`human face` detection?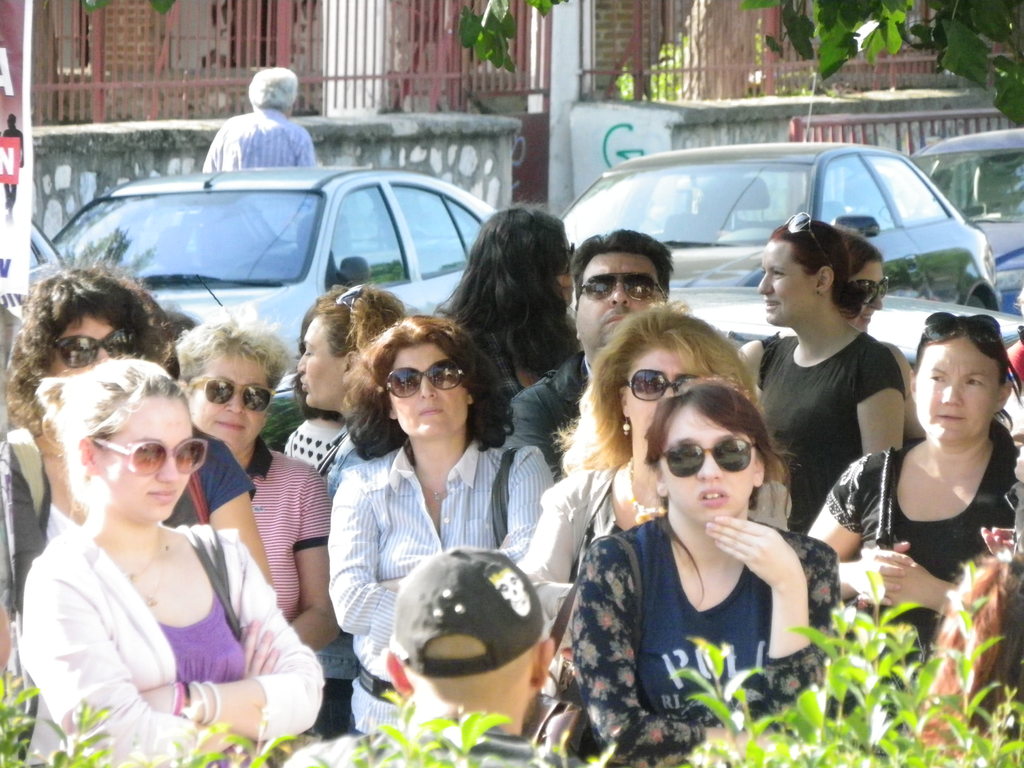
pyautogui.locateOnScreen(577, 252, 666, 347)
